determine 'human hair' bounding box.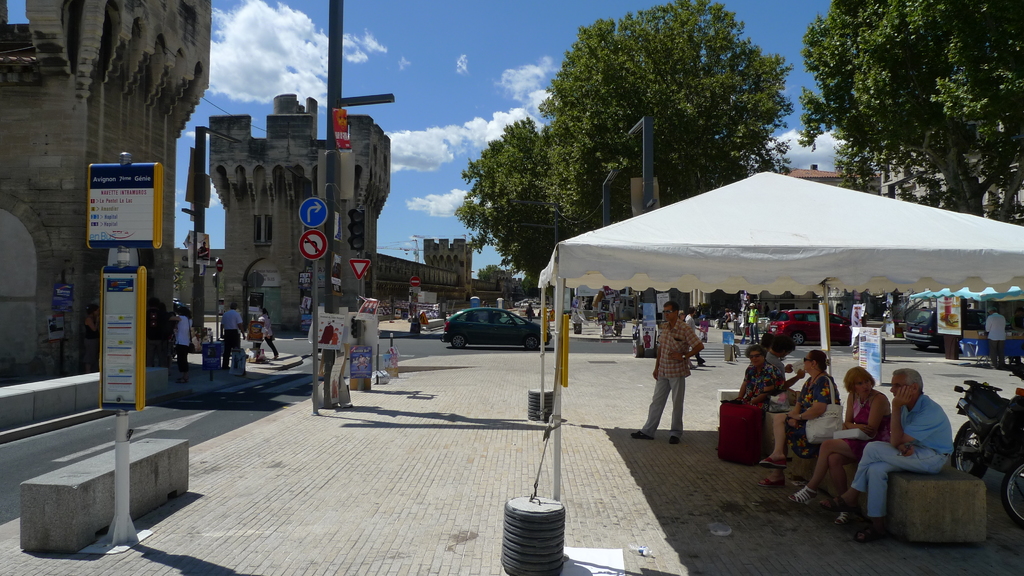
Determined: (841,364,877,394).
